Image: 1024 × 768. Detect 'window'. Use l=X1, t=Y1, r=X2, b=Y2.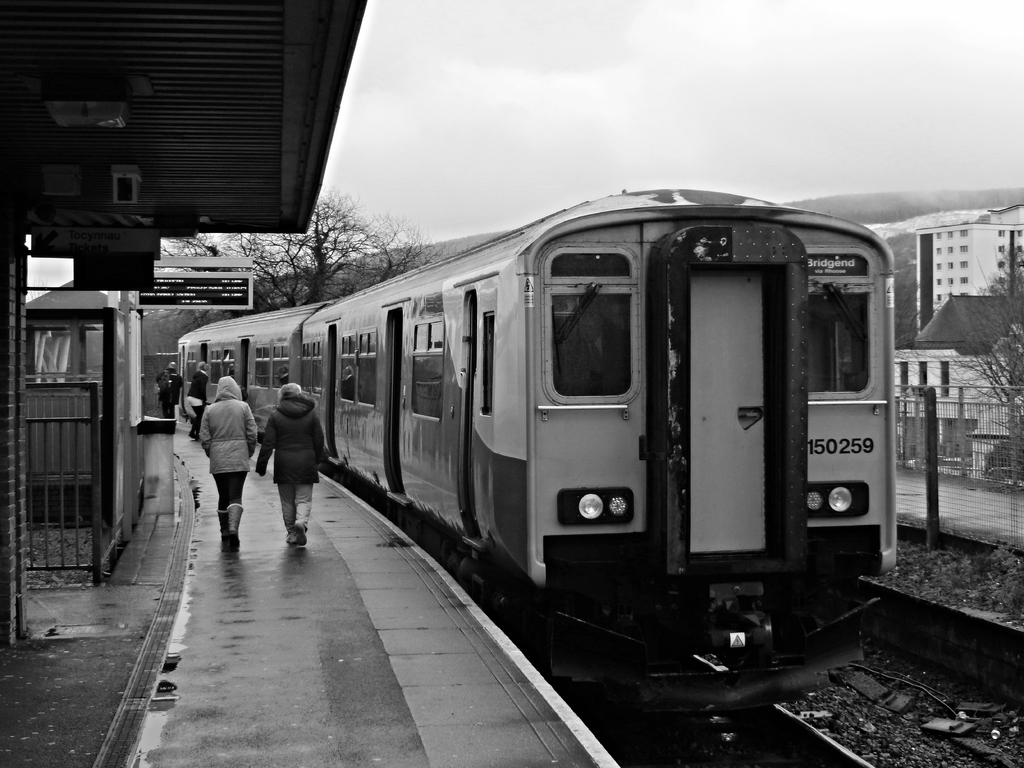
l=947, t=275, r=954, b=285.
